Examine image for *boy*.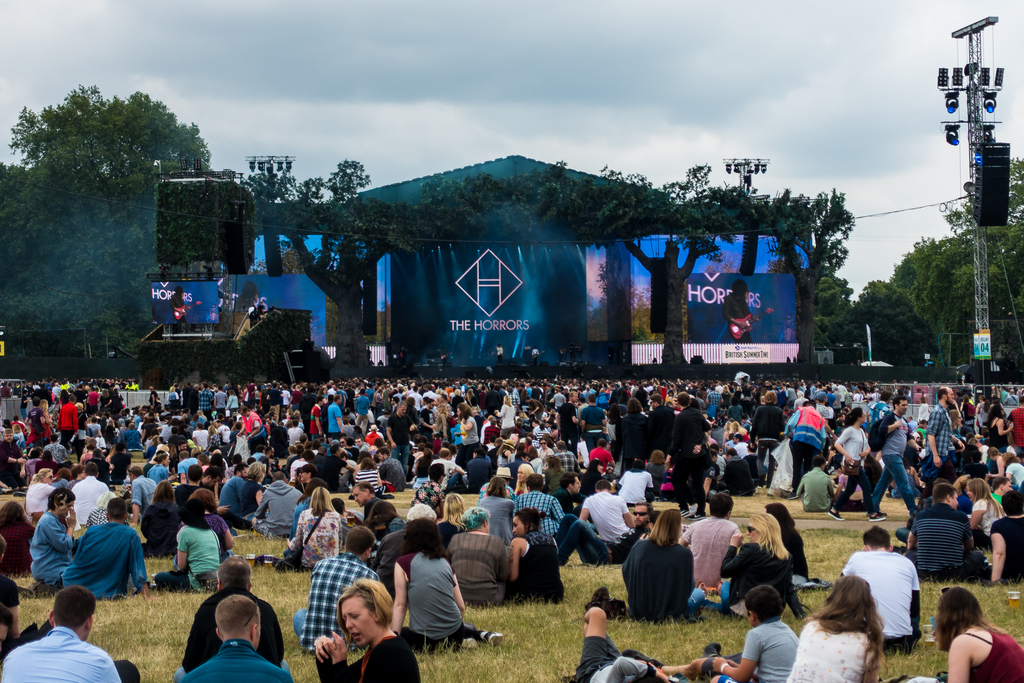
Examination result: box=[174, 466, 202, 508].
